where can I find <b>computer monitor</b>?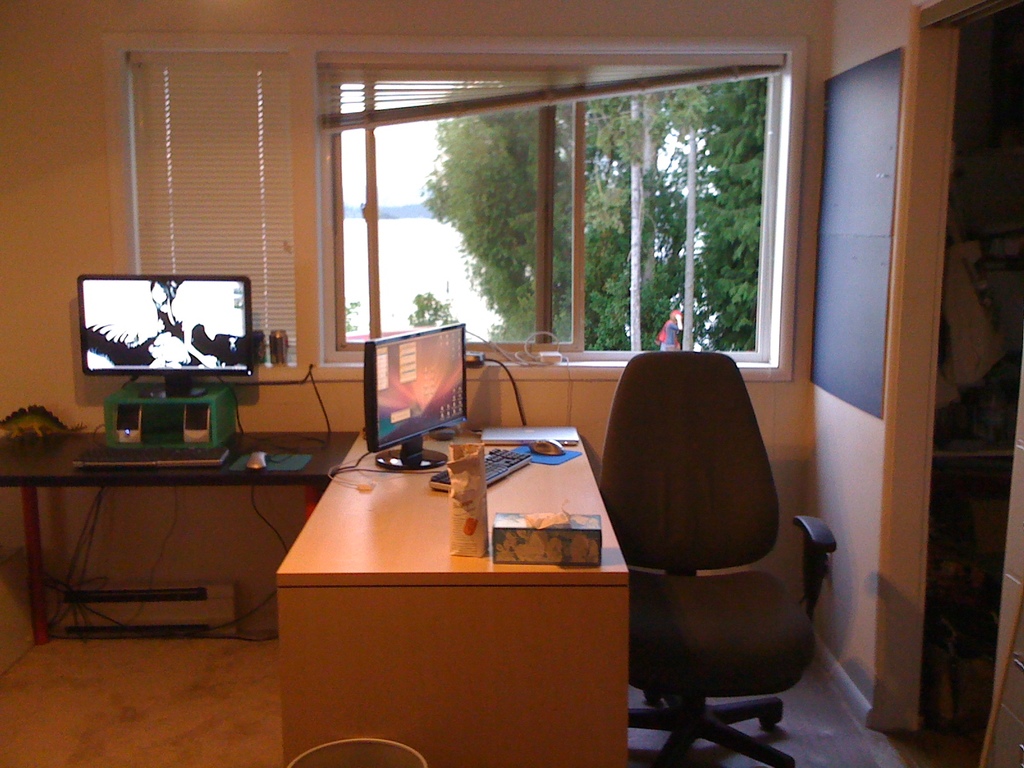
You can find it at l=353, t=320, r=472, b=479.
